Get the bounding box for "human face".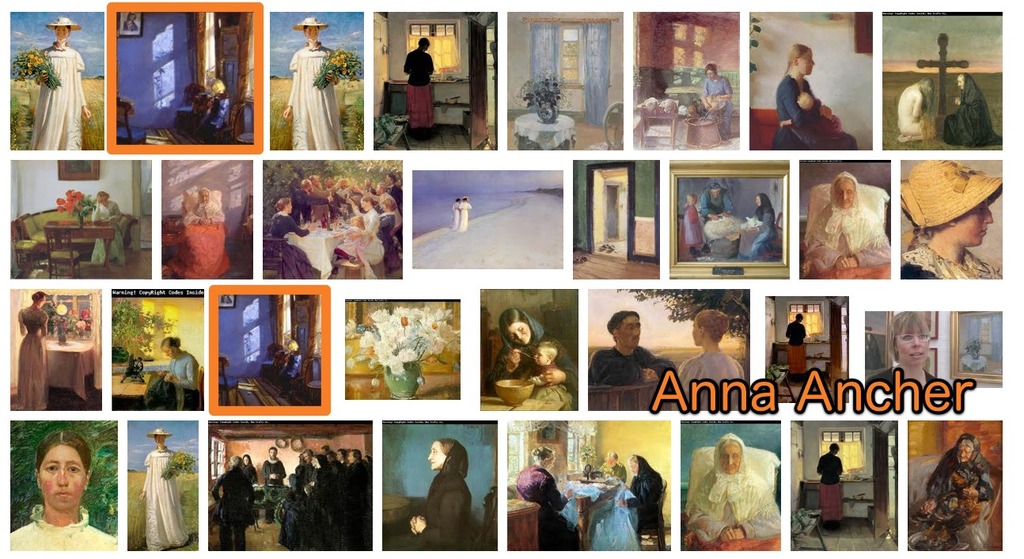
797,48,814,76.
